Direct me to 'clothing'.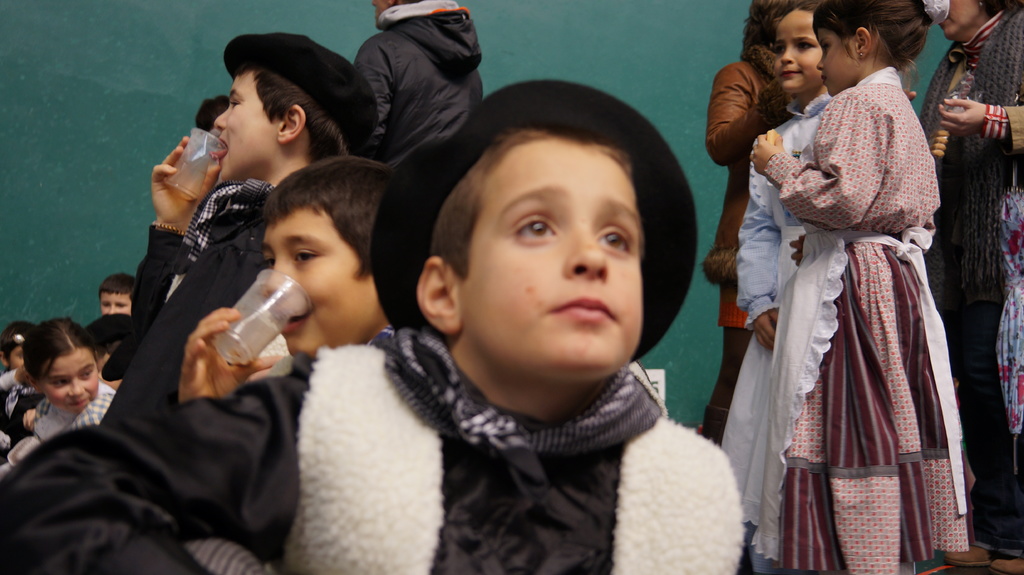
Direction: locate(353, 0, 486, 159).
